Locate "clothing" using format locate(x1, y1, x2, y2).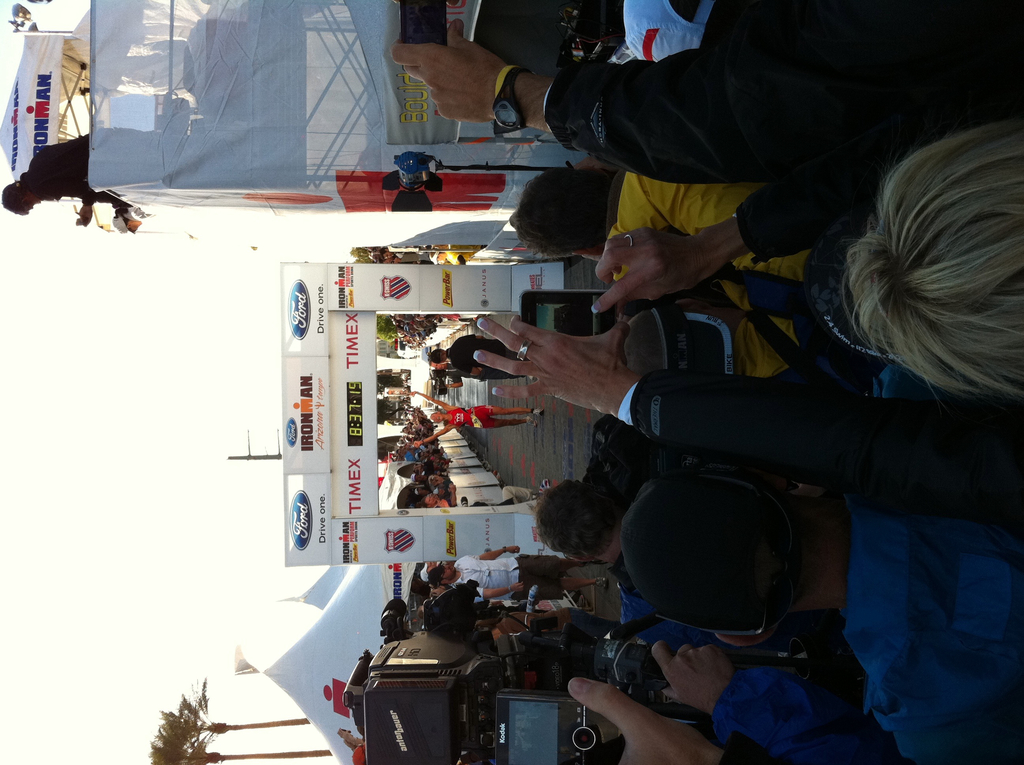
locate(582, 160, 821, 287).
